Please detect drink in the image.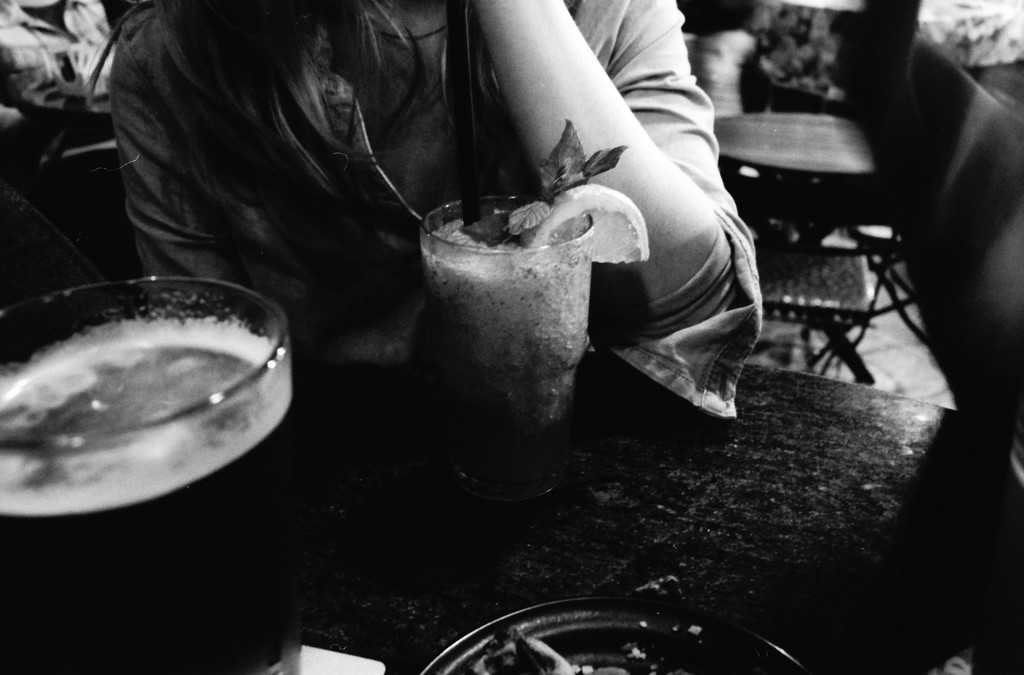
{"left": 409, "top": 193, "right": 584, "bottom": 532}.
